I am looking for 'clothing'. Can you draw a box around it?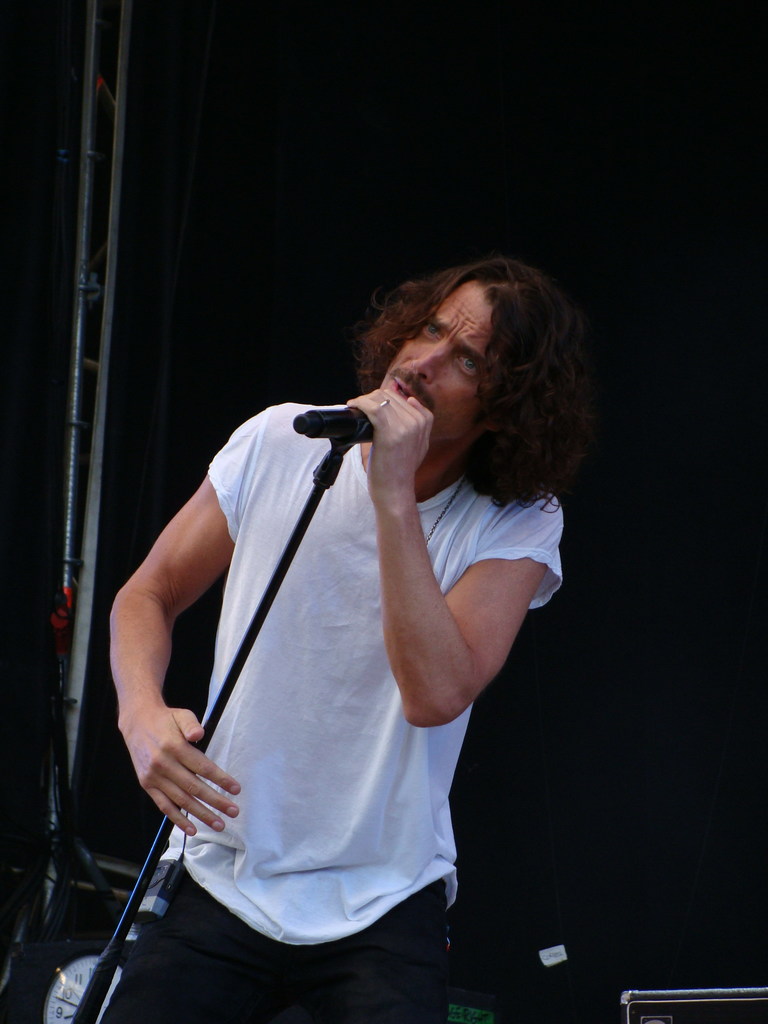
Sure, the bounding box is [left=90, top=396, right=563, bottom=1023].
